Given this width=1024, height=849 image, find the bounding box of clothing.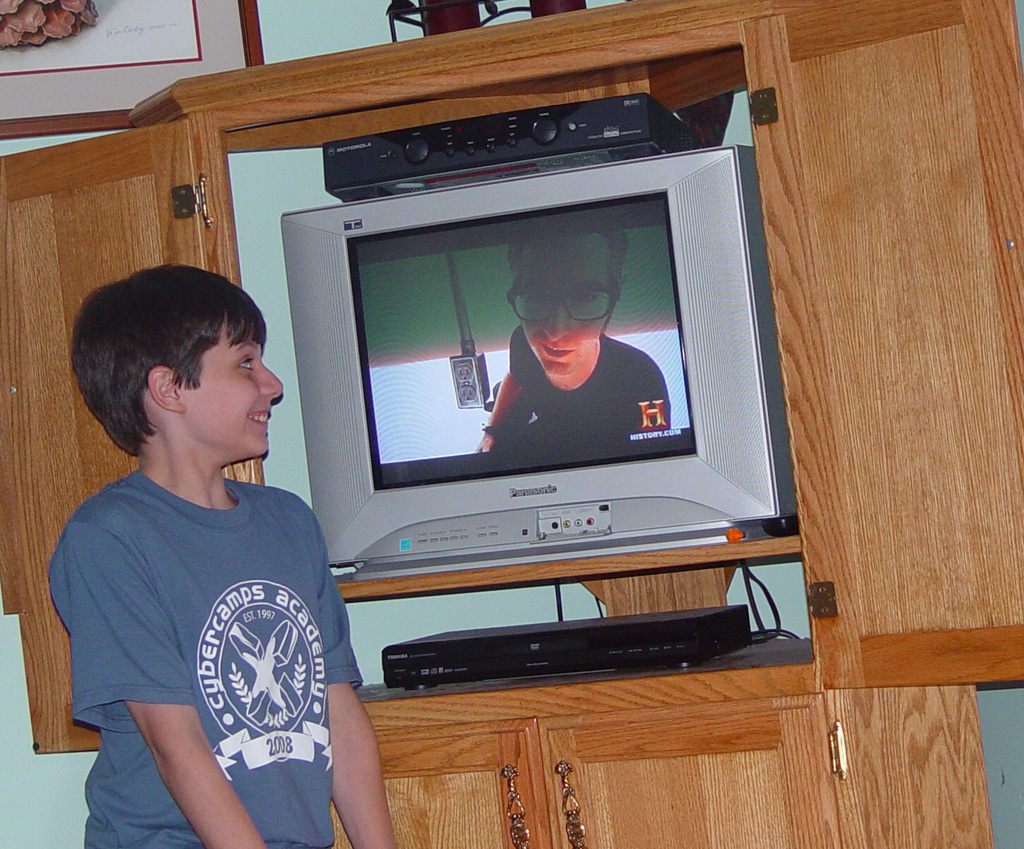
{"x1": 40, "y1": 461, "x2": 361, "y2": 848}.
